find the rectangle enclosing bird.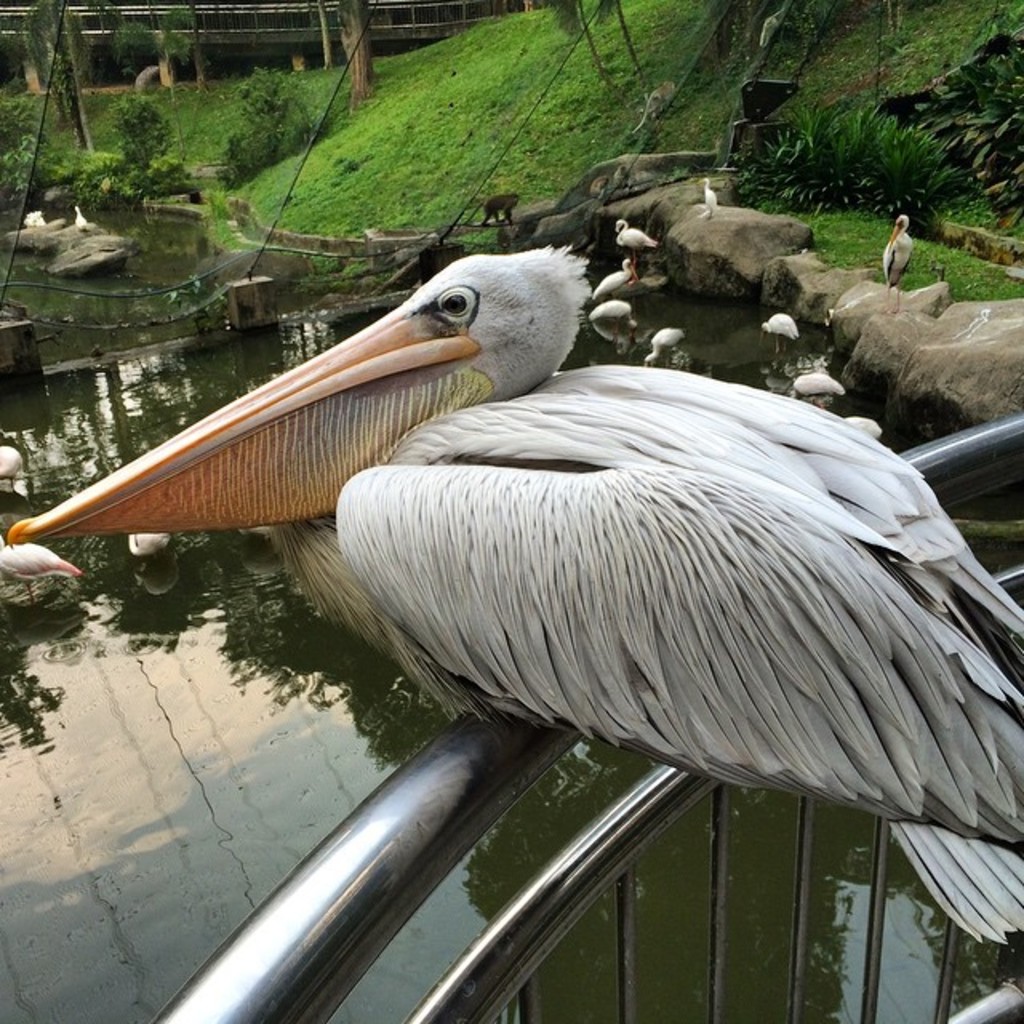
(left=75, top=203, right=91, bottom=229).
